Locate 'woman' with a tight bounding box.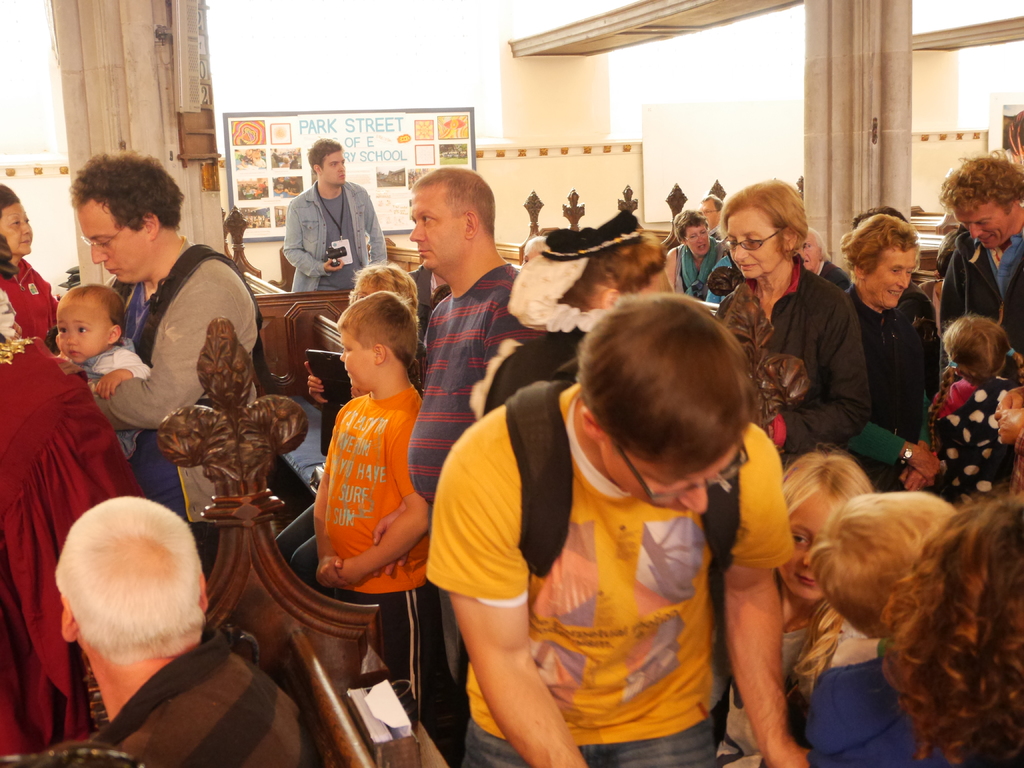
box=[838, 205, 959, 484].
